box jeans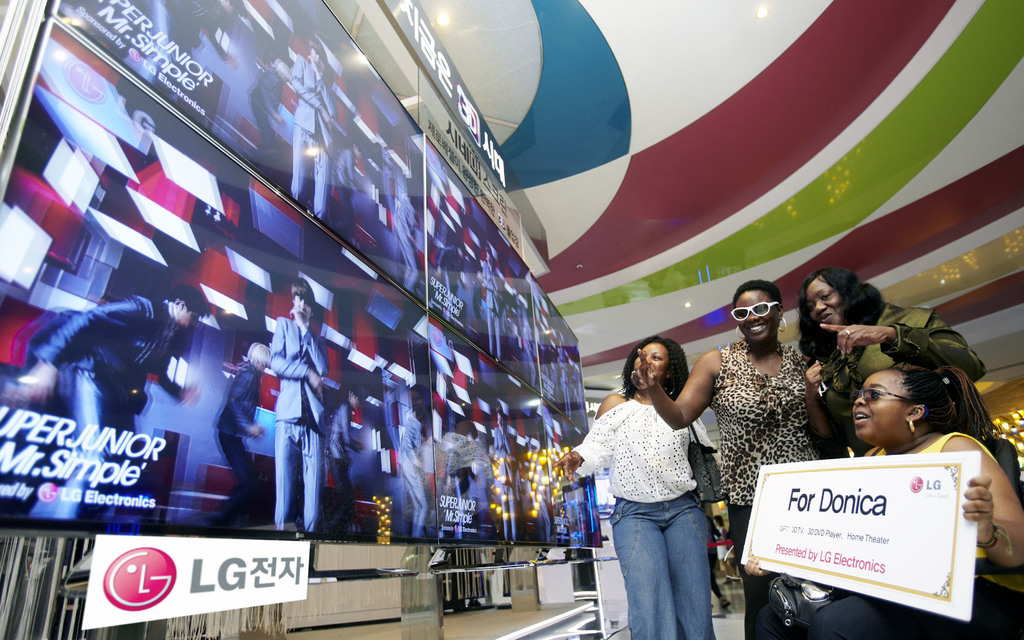
(x1=612, y1=496, x2=727, y2=636)
